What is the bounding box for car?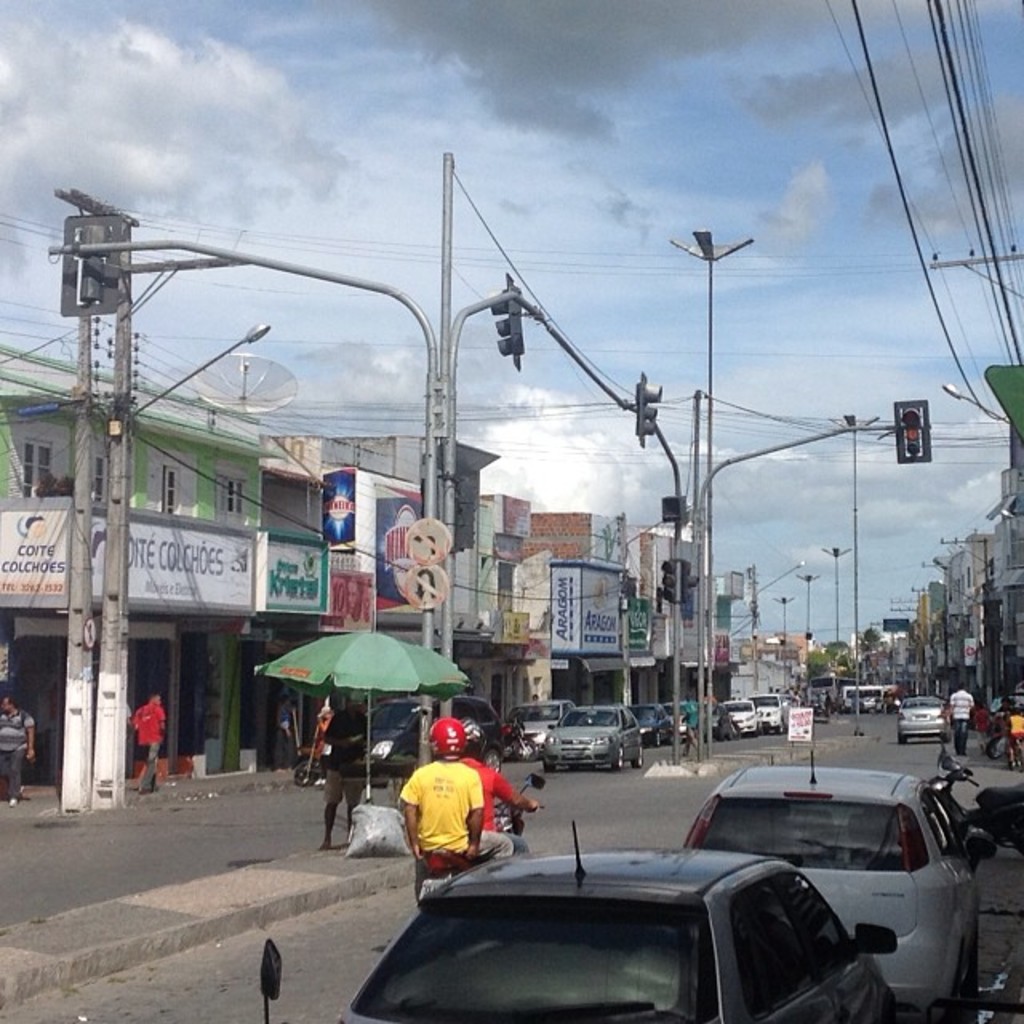
rect(902, 701, 954, 742).
